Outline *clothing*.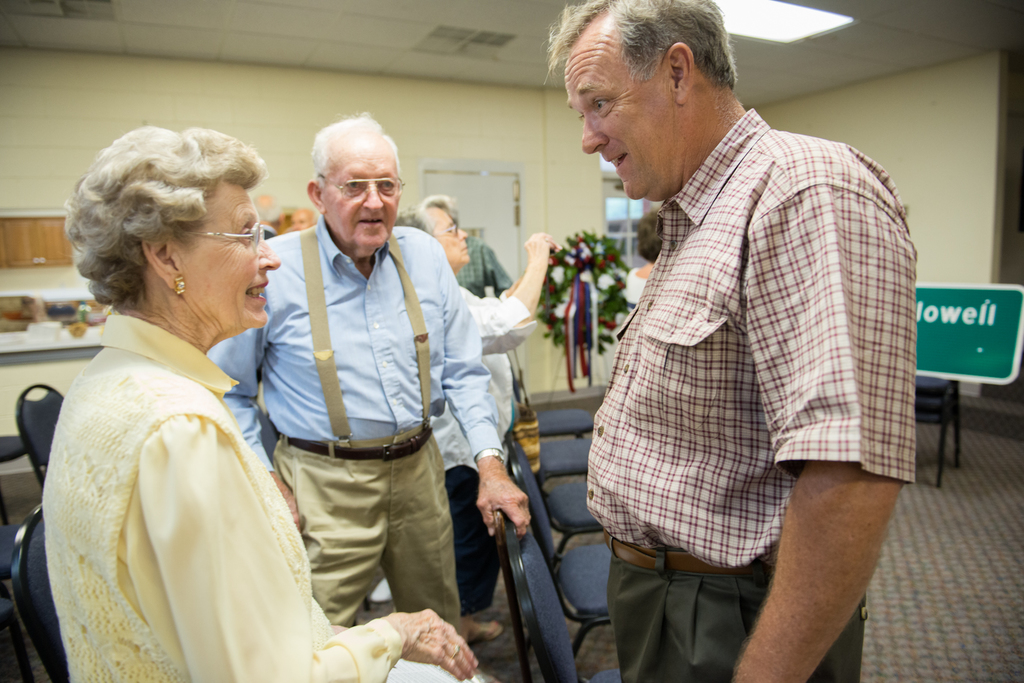
Outline: 433/301/538/635.
